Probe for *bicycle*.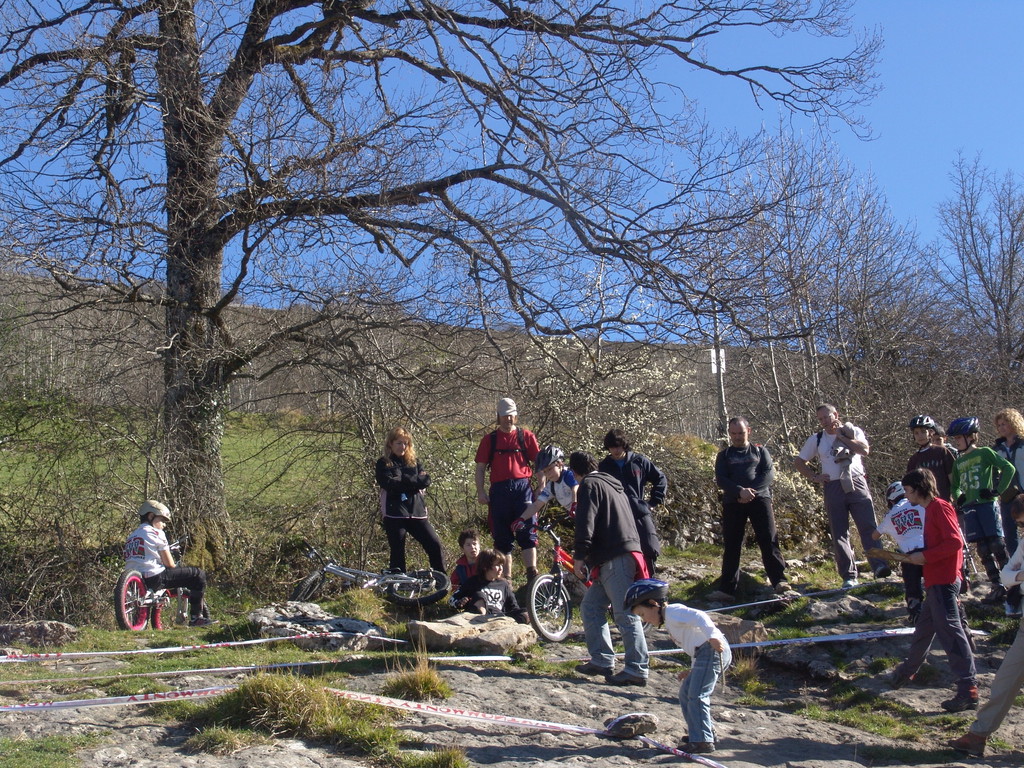
Probe result: 517:504:660:643.
